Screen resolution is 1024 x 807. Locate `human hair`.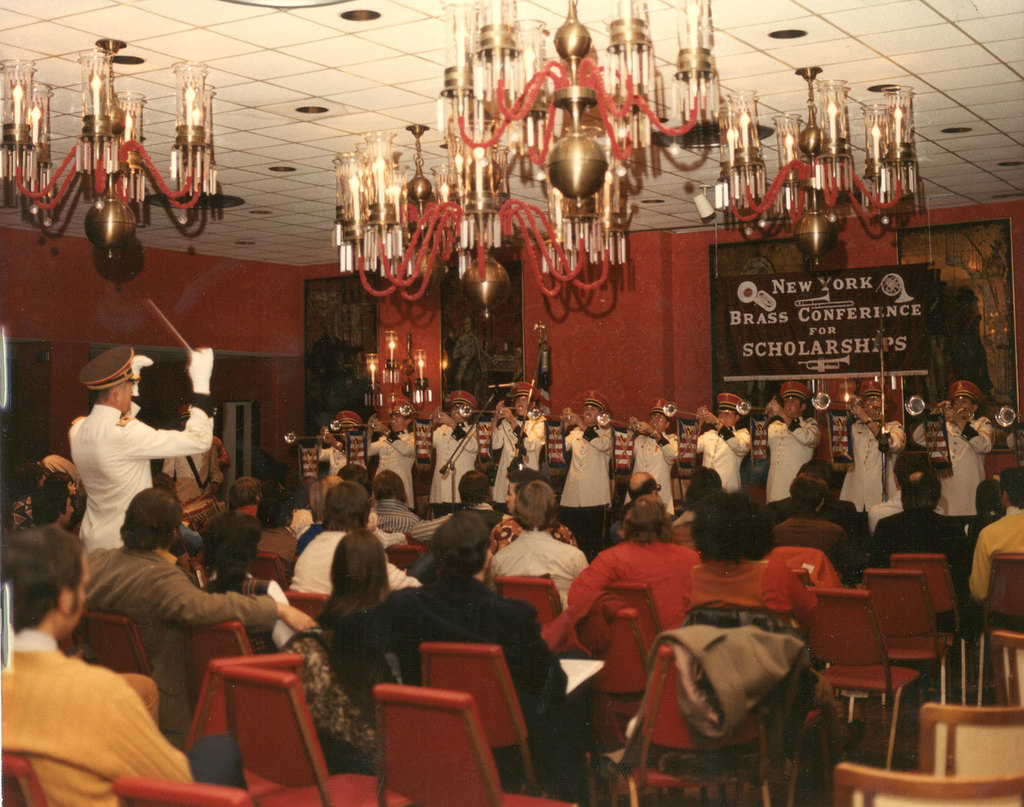
[627,481,656,500].
